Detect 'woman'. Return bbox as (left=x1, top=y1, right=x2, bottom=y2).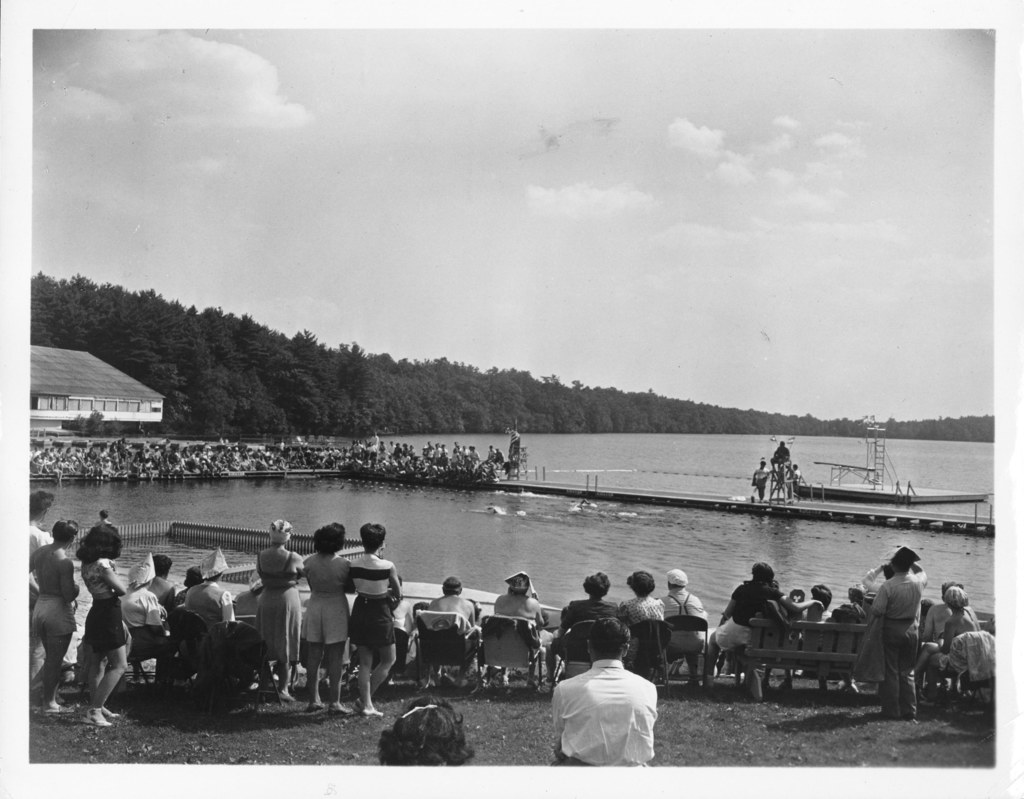
(left=844, top=579, right=867, bottom=619).
